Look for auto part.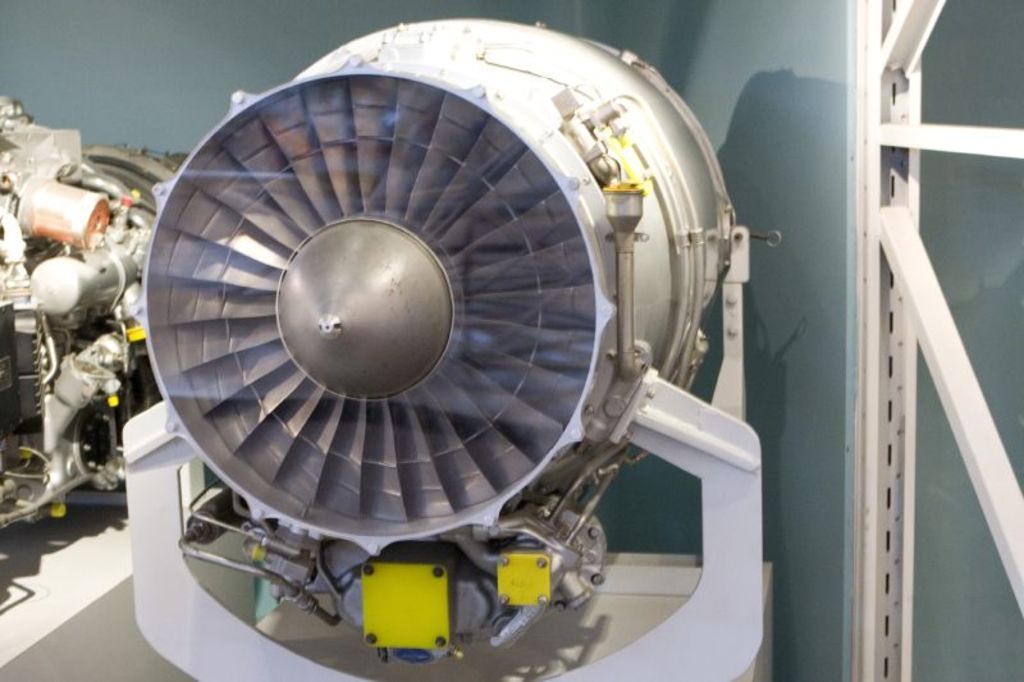
Found: (left=116, top=9, right=782, bottom=681).
